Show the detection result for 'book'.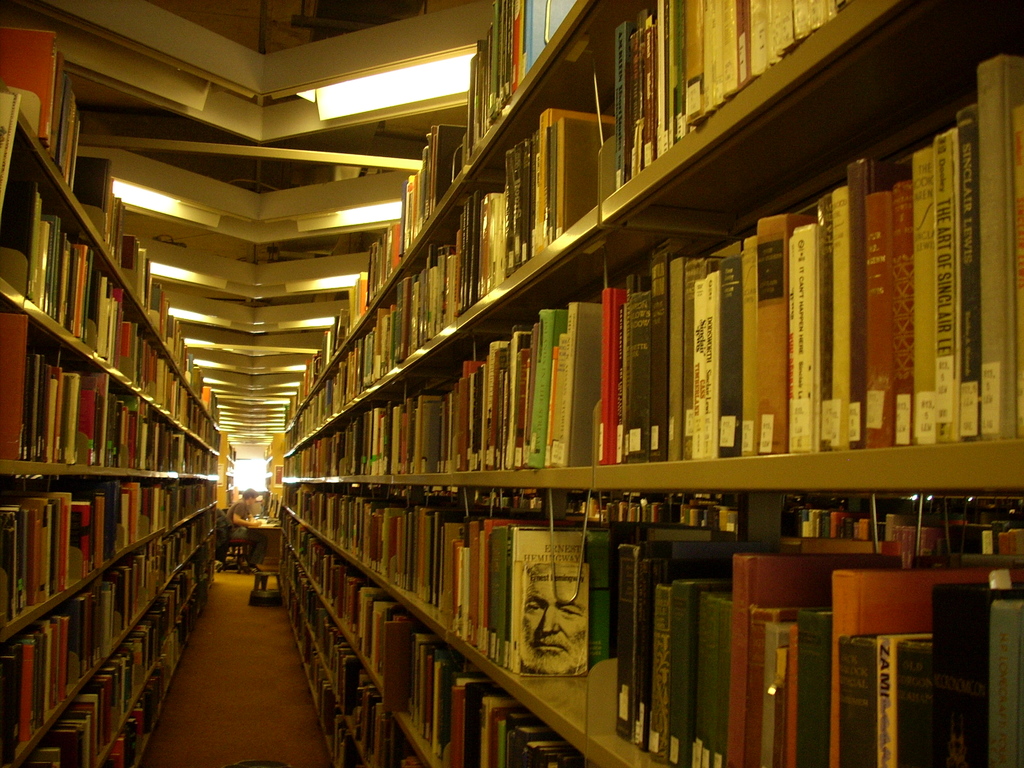
select_region(768, 0, 794, 53).
